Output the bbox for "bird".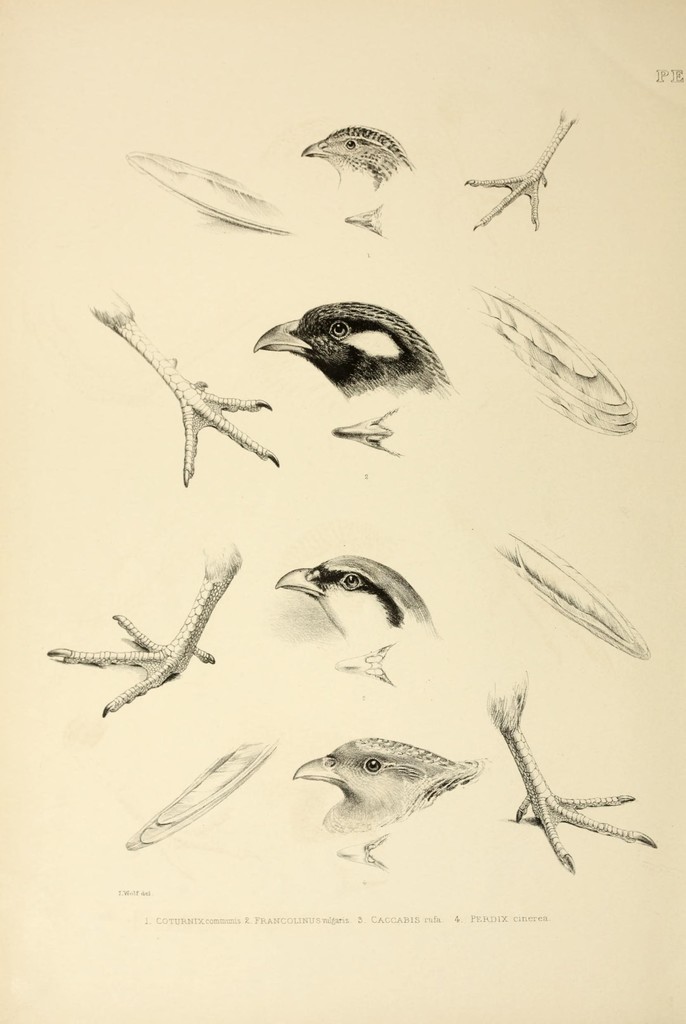
495, 512, 653, 657.
